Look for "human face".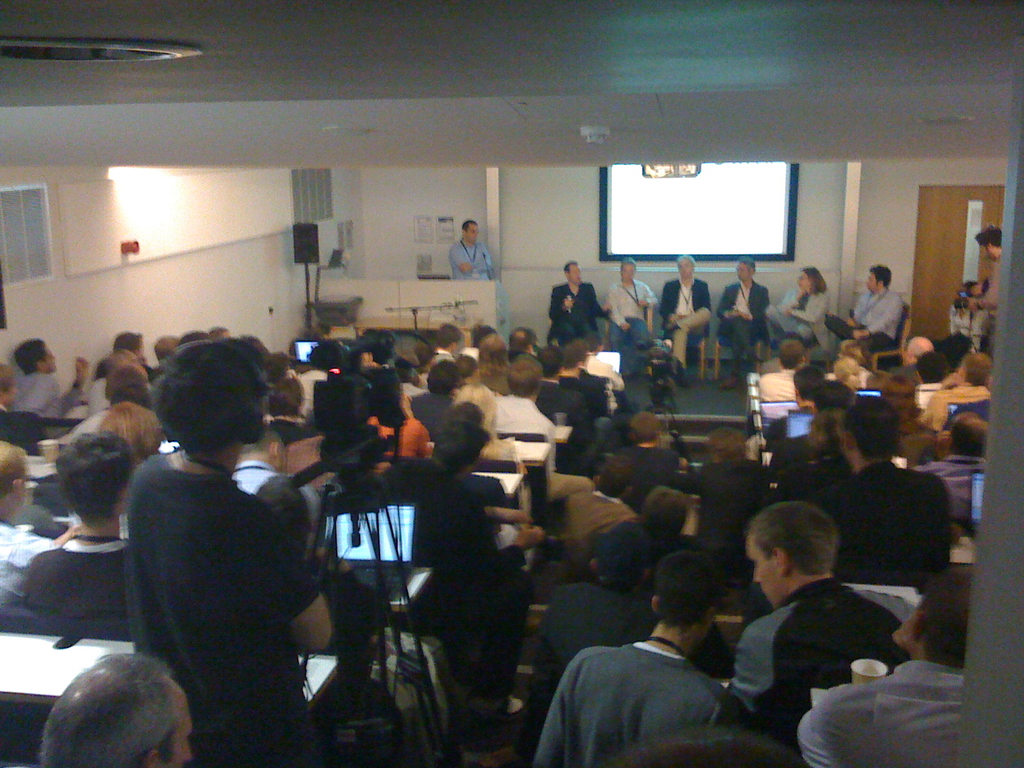
Found: [left=0, top=365, right=19, bottom=408].
